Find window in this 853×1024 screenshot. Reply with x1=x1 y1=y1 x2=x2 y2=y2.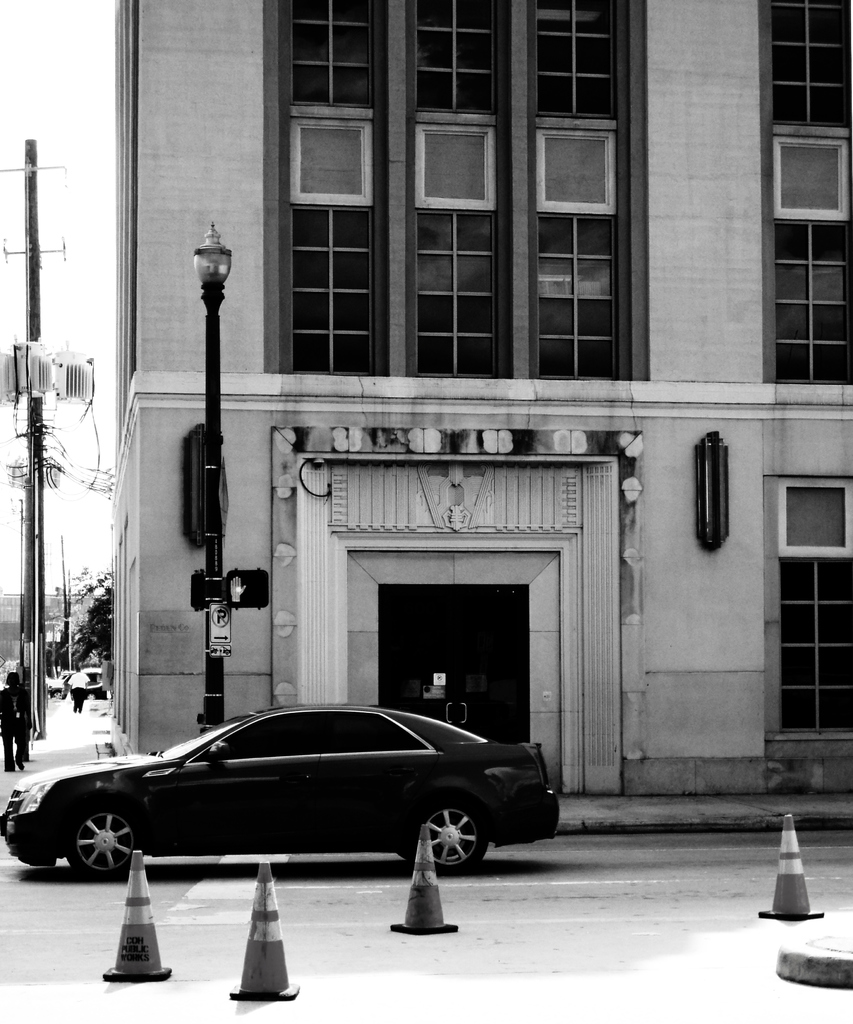
x1=291 y1=205 x2=384 y2=374.
